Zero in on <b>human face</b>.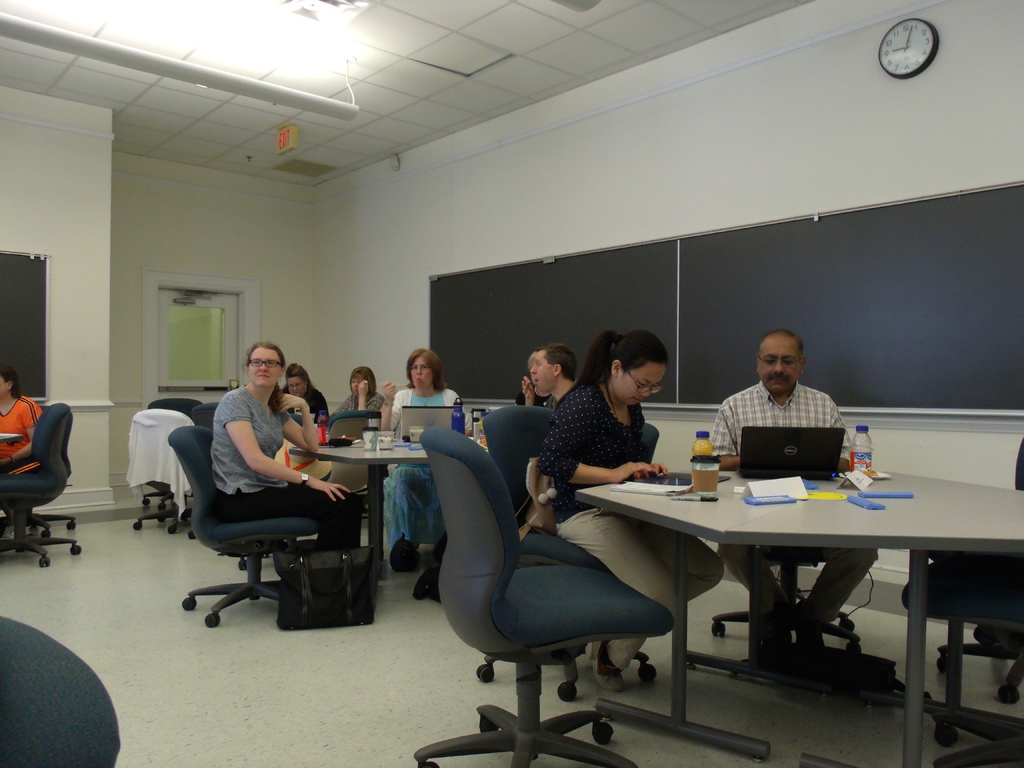
Zeroed in: BBox(410, 356, 434, 387).
